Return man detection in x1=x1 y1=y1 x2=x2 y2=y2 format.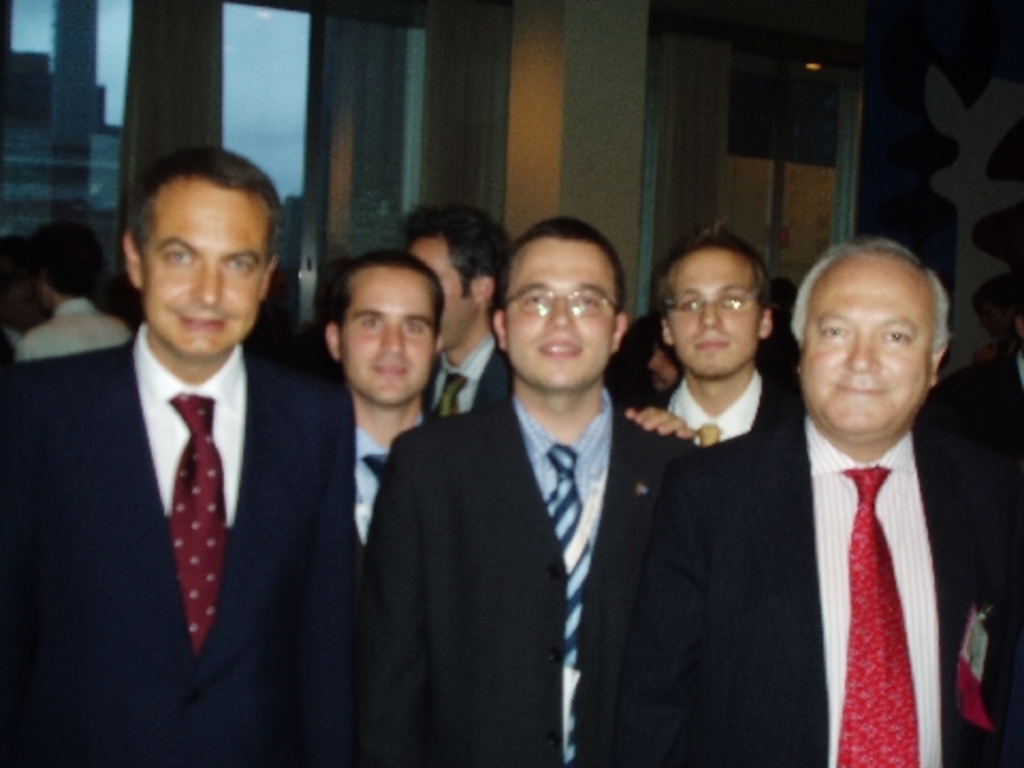
x1=331 y1=245 x2=695 y2=557.
